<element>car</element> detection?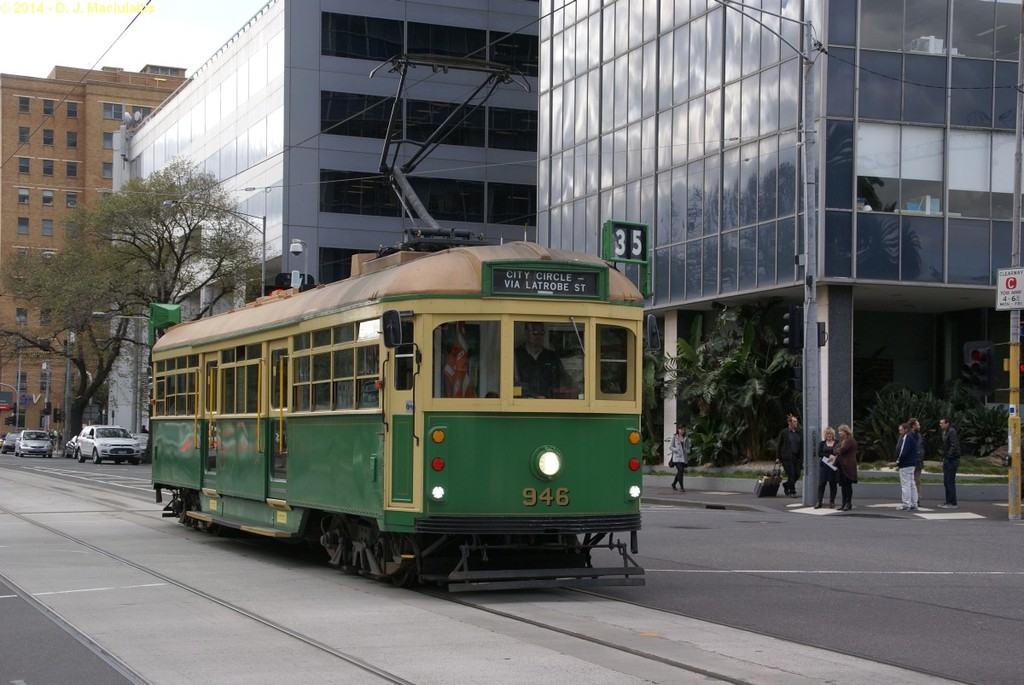
[74, 426, 134, 463]
